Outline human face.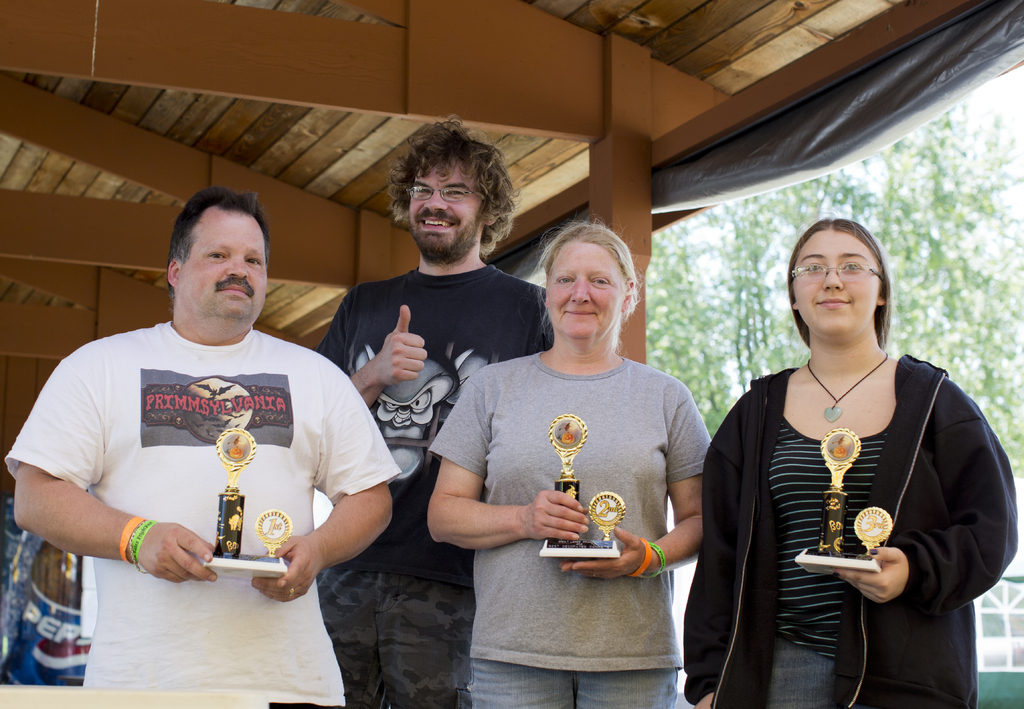
Outline: region(178, 216, 268, 334).
